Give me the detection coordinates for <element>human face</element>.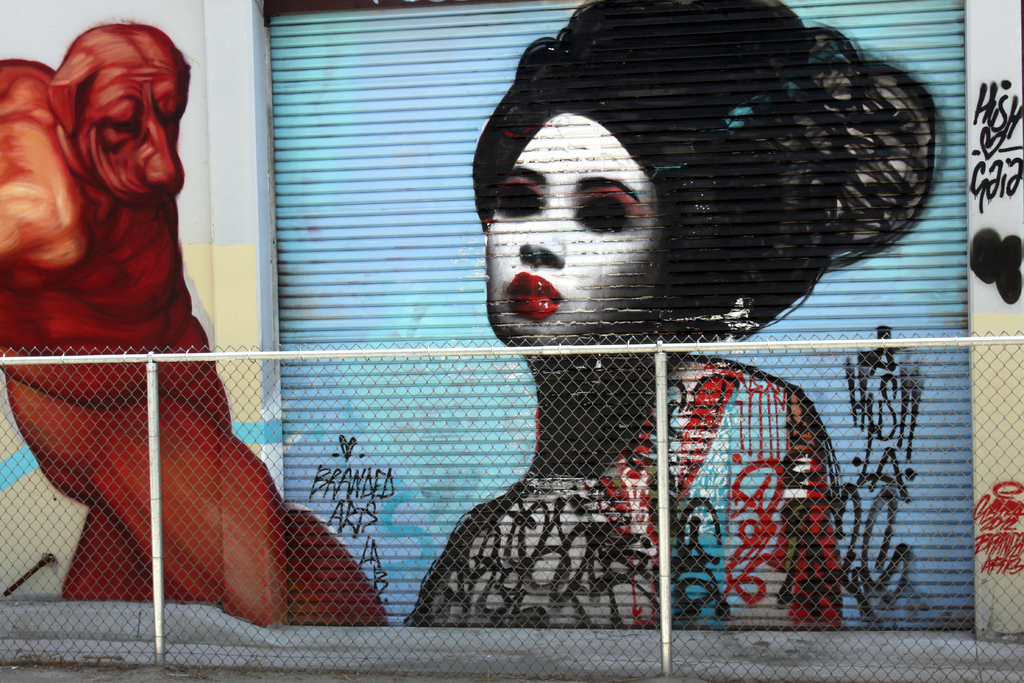
<bbox>492, 108, 658, 348</bbox>.
